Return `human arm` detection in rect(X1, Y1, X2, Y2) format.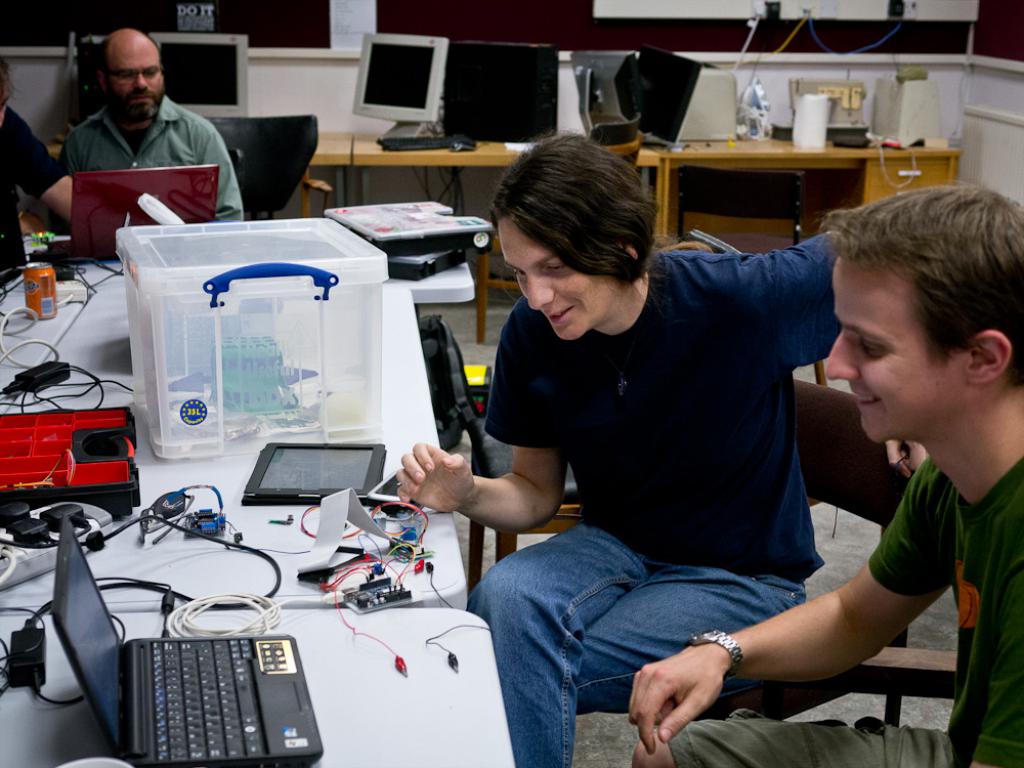
rect(626, 452, 945, 759).
